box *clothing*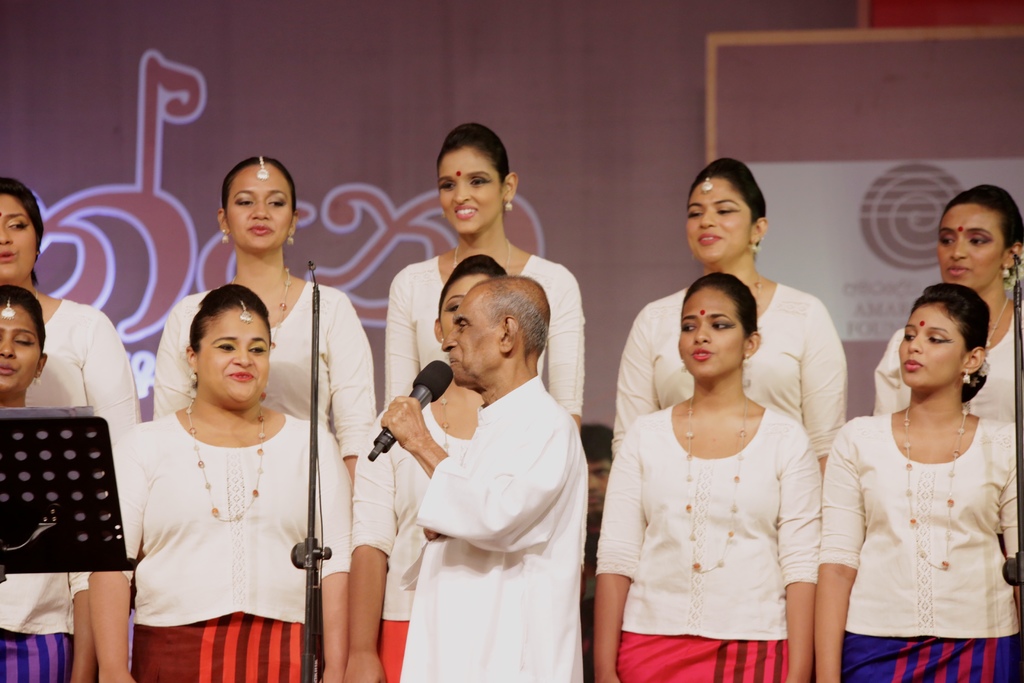
[left=147, top=281, right=374, bottom=461]
